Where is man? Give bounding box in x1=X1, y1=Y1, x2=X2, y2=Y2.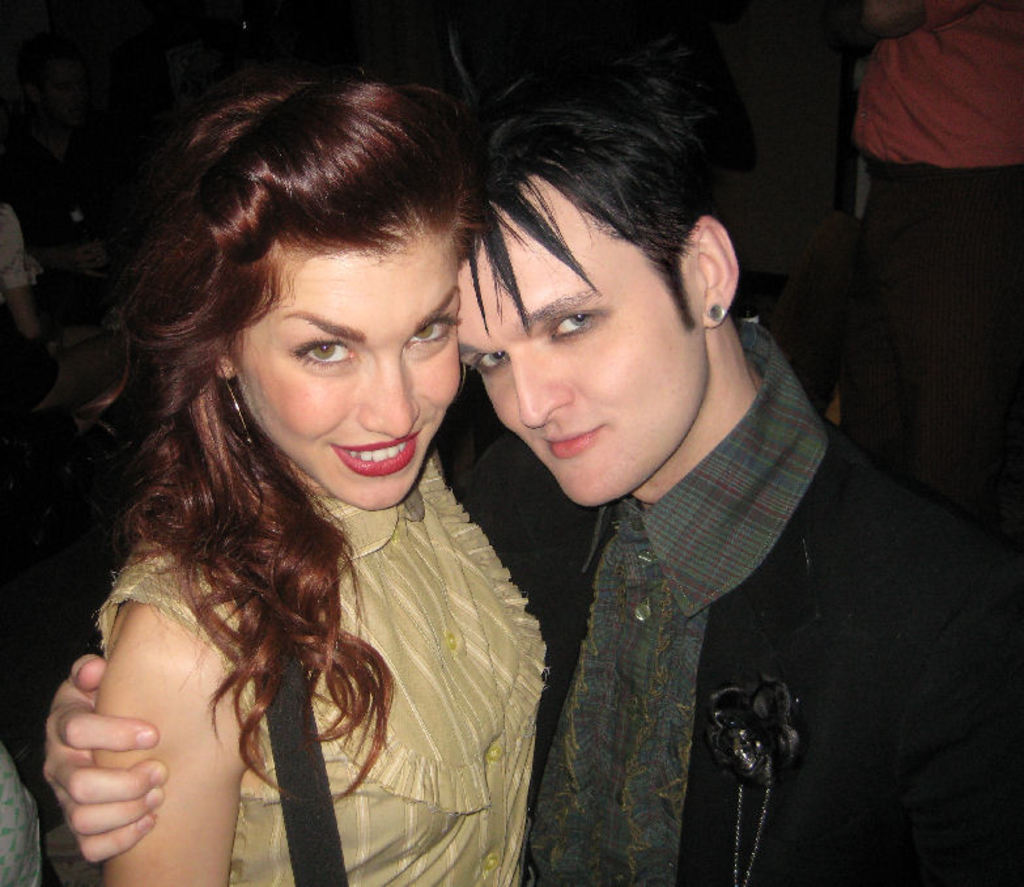
x1=430, y1=88, x2=825, y2=879.
